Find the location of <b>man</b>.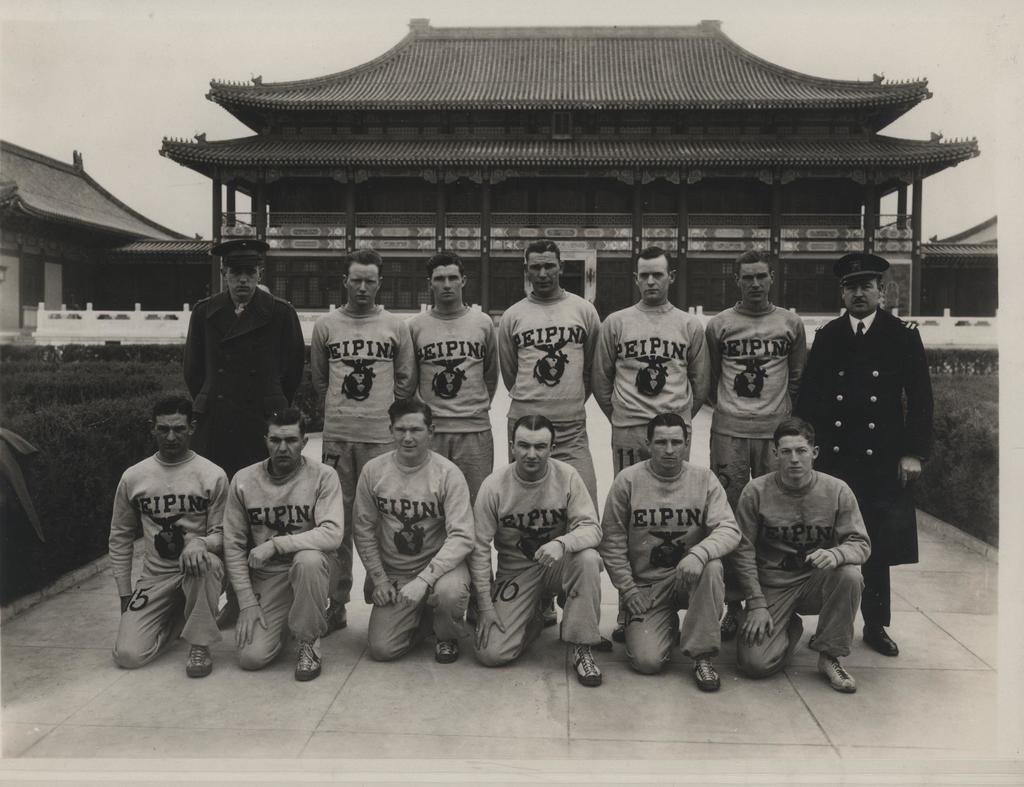
Location: BBox(401, 252, 498, 485).
